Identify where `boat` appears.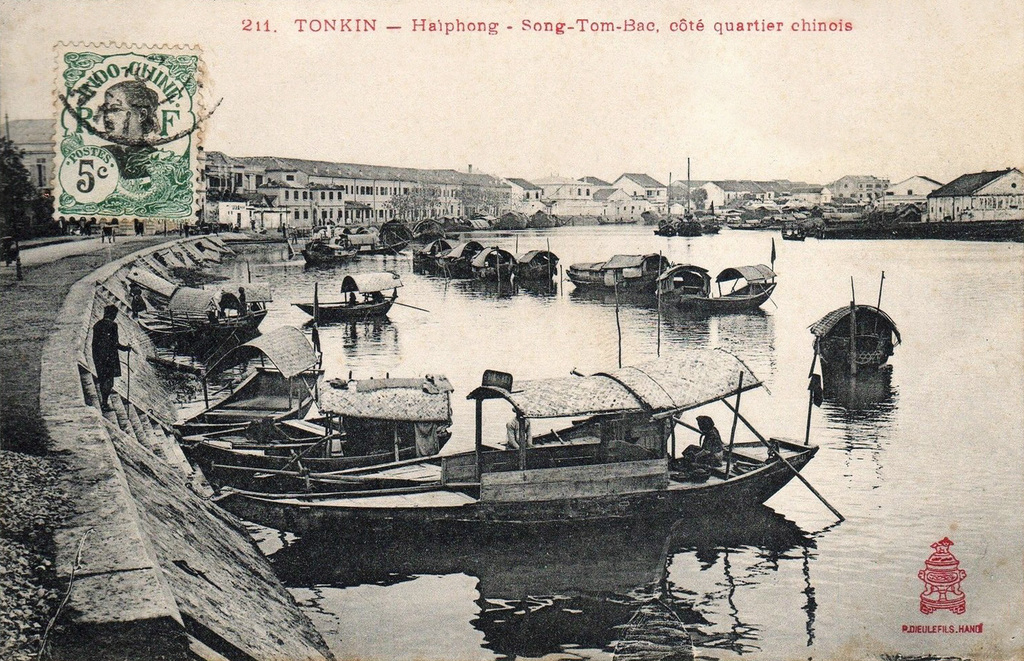
Appears at rect(597, 249, 671, 288).
